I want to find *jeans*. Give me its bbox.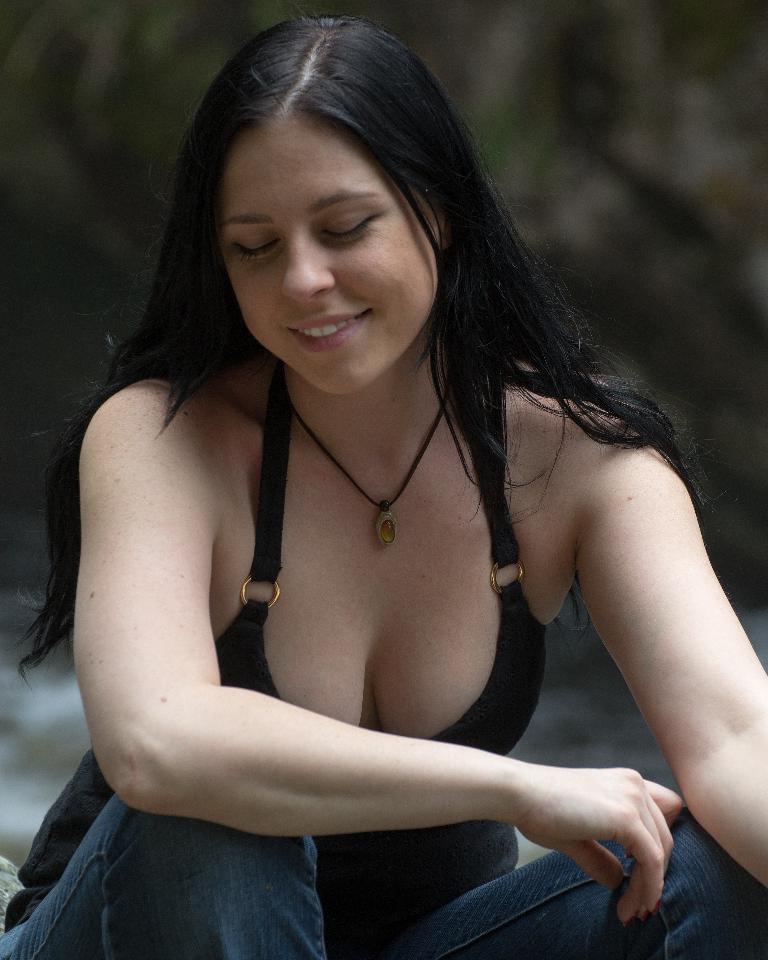
(0, 788, 767, 959).
